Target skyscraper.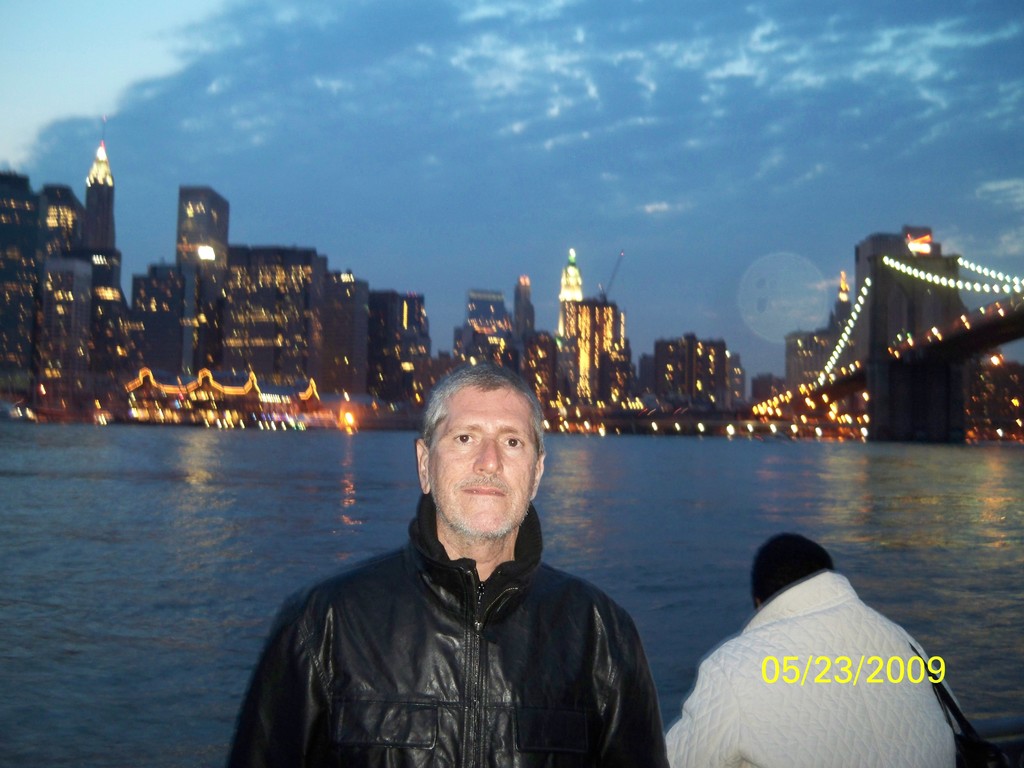
Target region: 33:183:81:269.
